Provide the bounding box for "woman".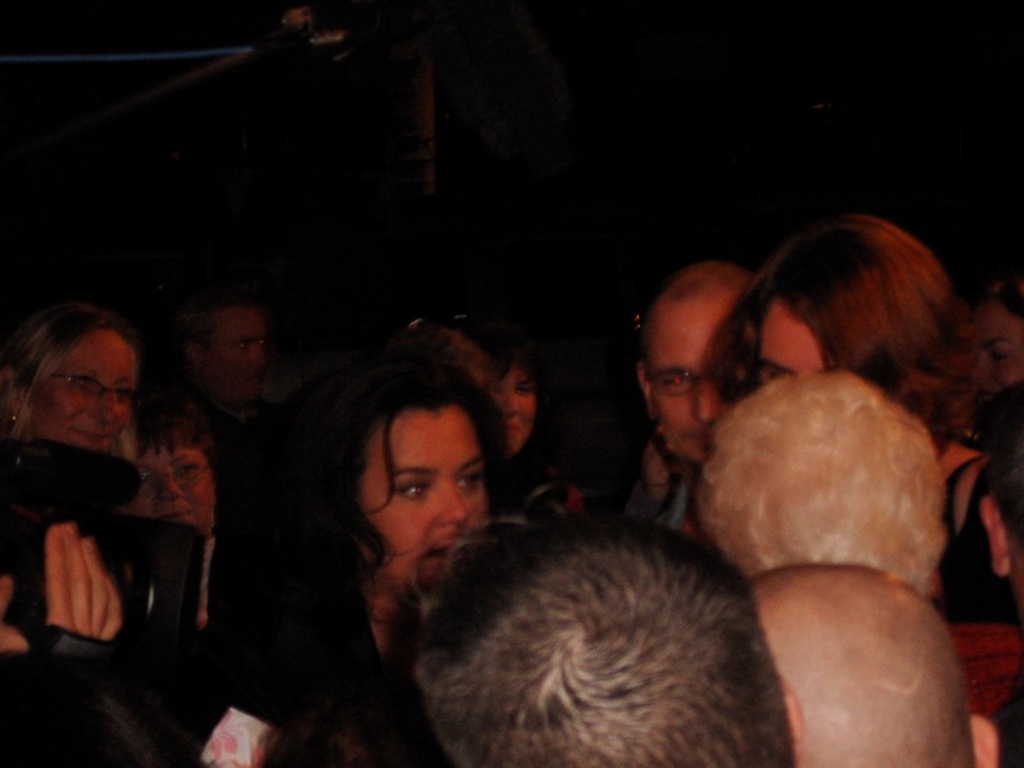
x1=966, y1=268, x2=1023, y2=412.
